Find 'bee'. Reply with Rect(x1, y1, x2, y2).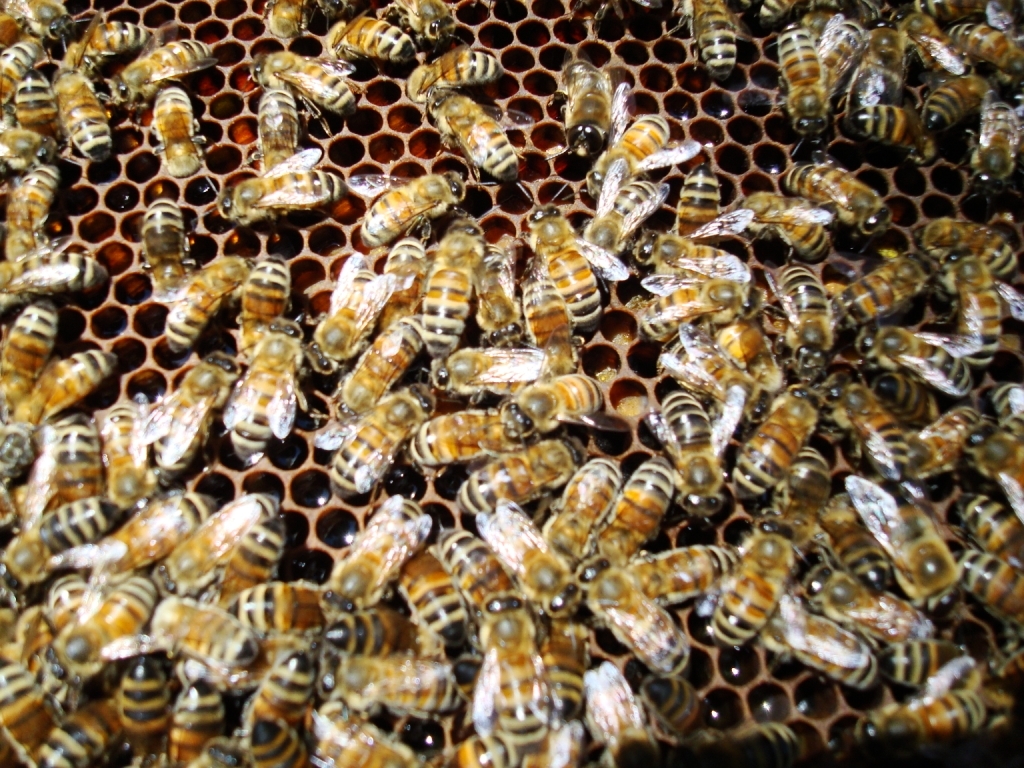
Rect(865, 349, 949, 419).
